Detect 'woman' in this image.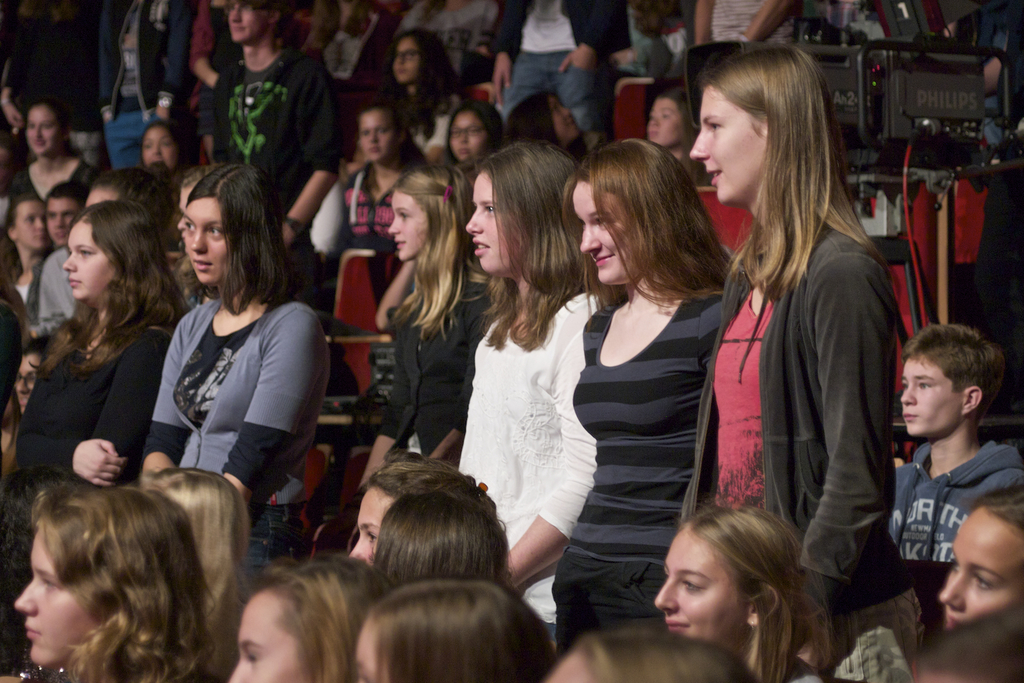
Detection: box(542, 623, 759, 682).
